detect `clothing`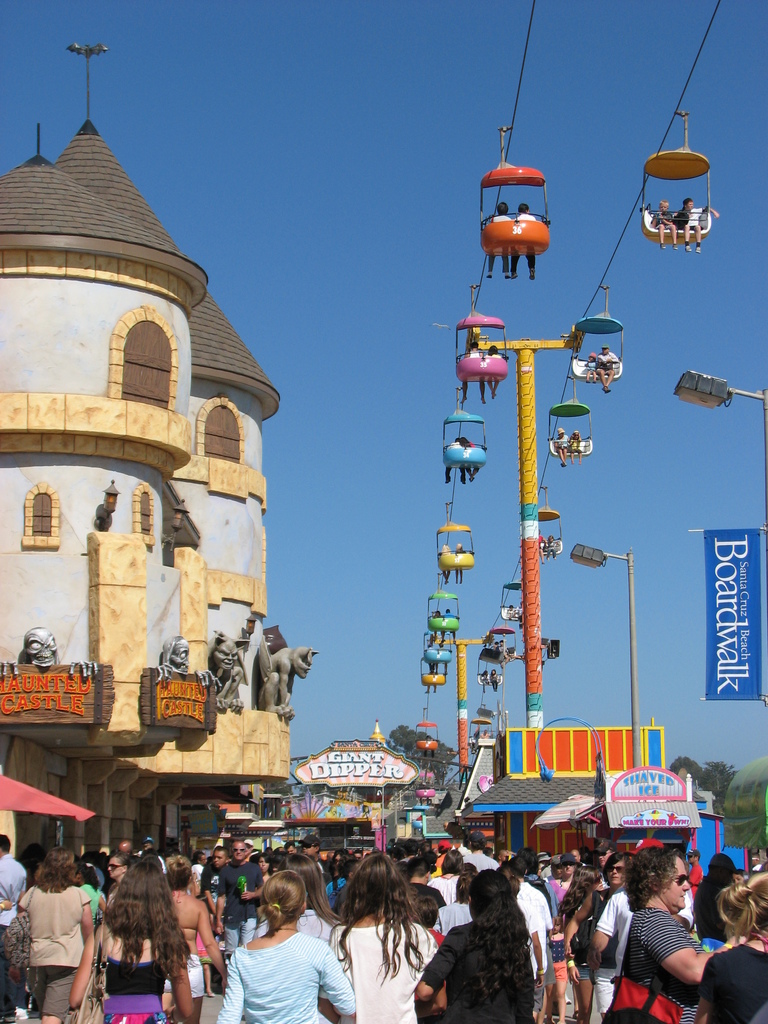
[538, 536, 547, 550]
